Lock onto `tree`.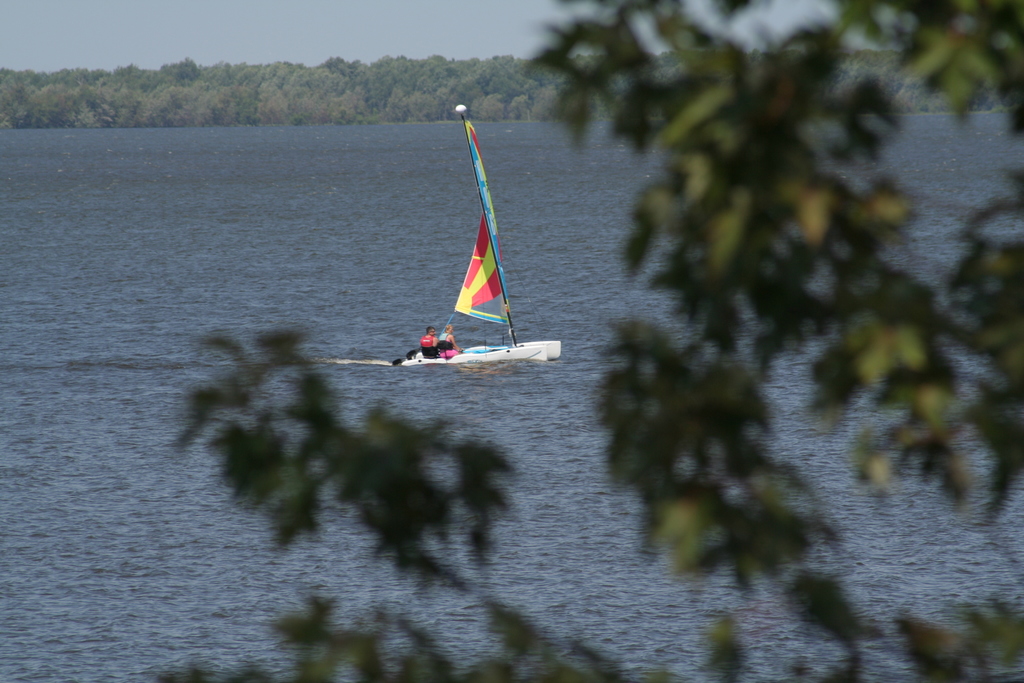
Locked: locate(145, 1, 1023, 682).
